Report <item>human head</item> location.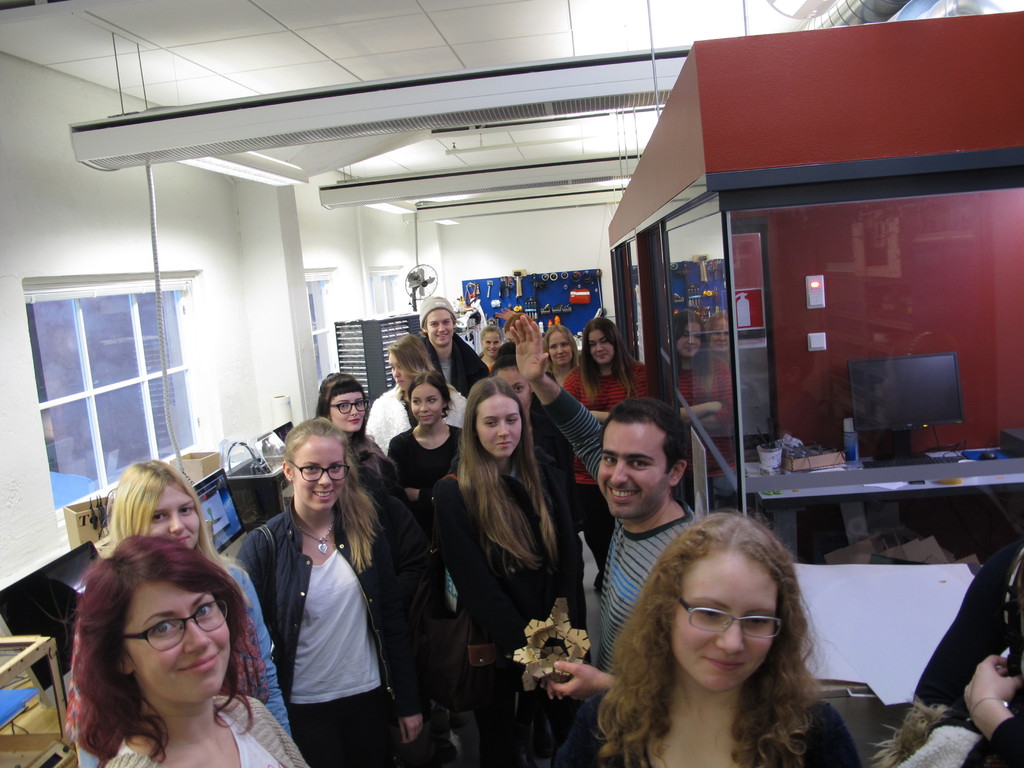
Report: 653:511:797:692.
